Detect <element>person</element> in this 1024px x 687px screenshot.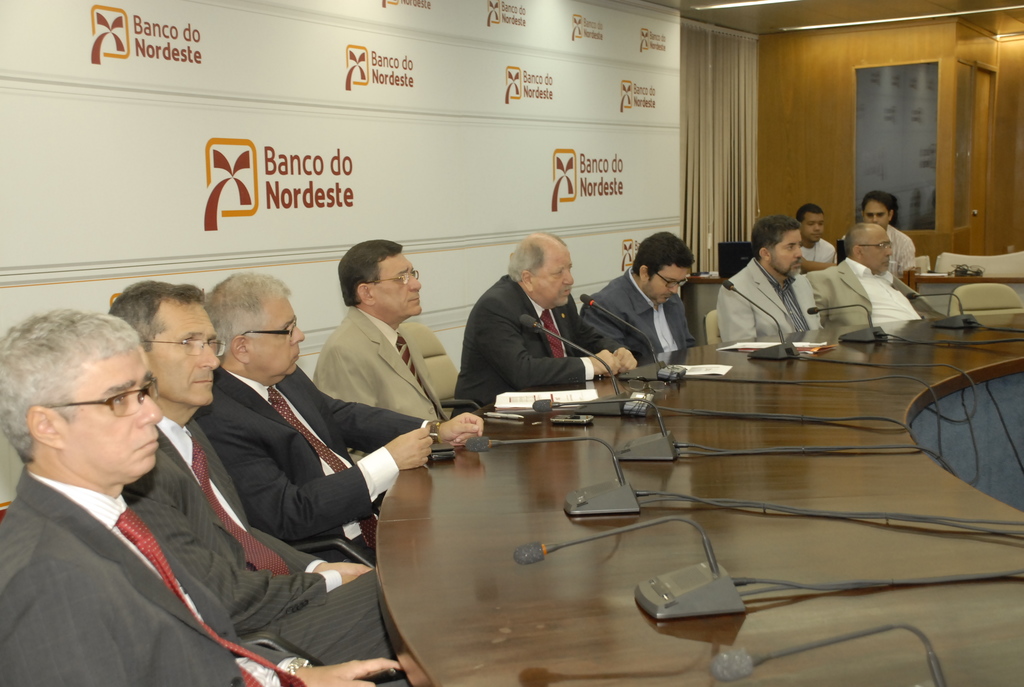
Detection: {"left": 595, "top": 228, "right": 719, "bottom": 392}.
